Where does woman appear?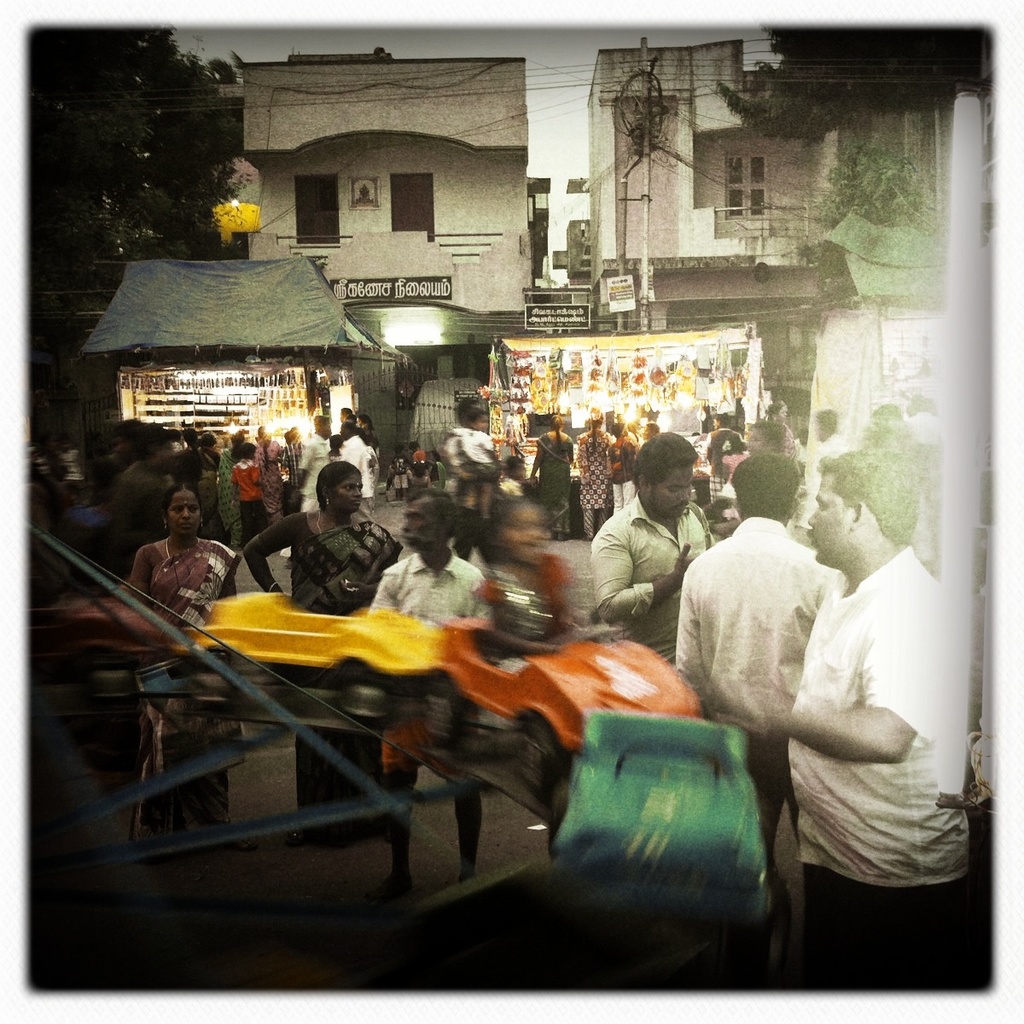
Appears at l=217, t=431, r=245, b=540.
